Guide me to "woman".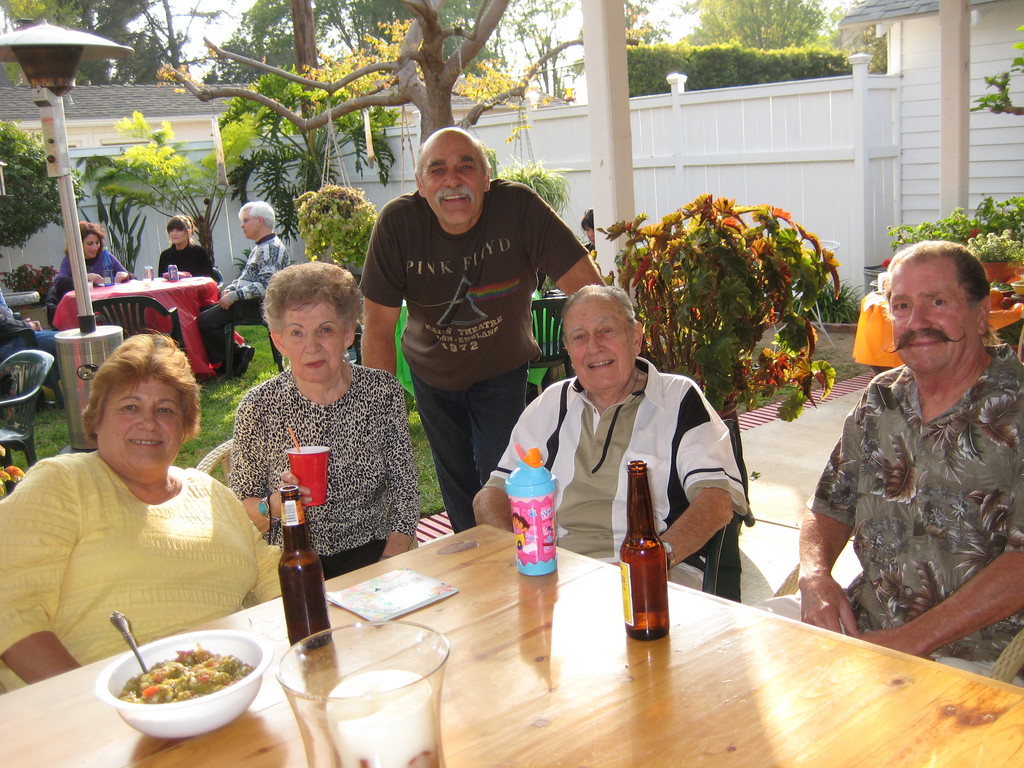
Guidance: {"x1": 157, "y1": 212, "x2": 215, "y2": 284}.
